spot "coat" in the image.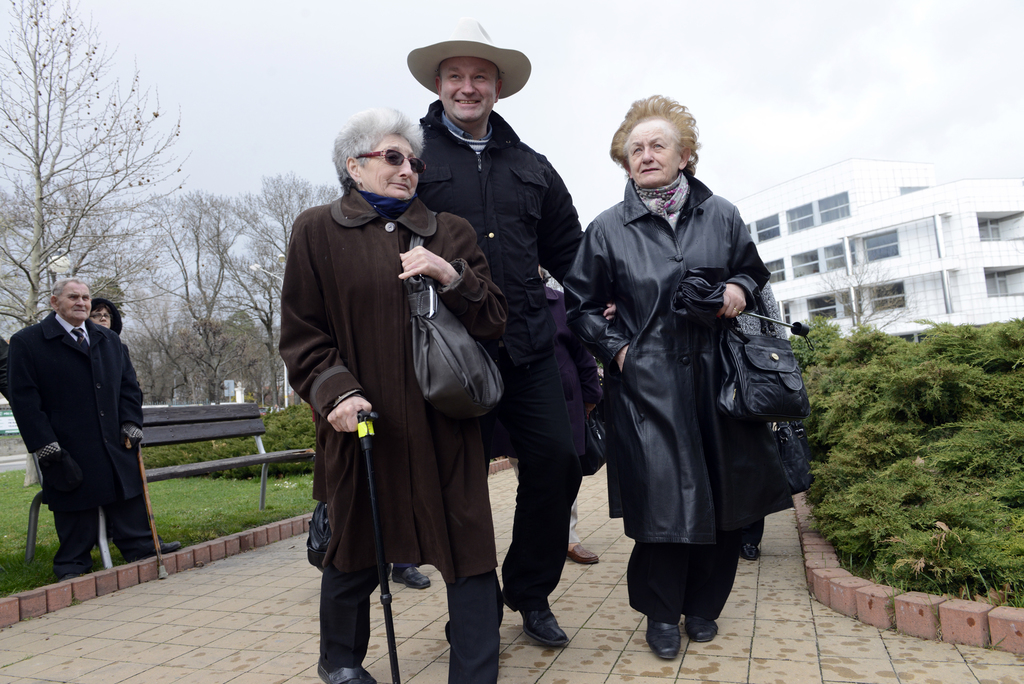
"coat" found at x1=403, y1=93, x2=593, y2=493.
